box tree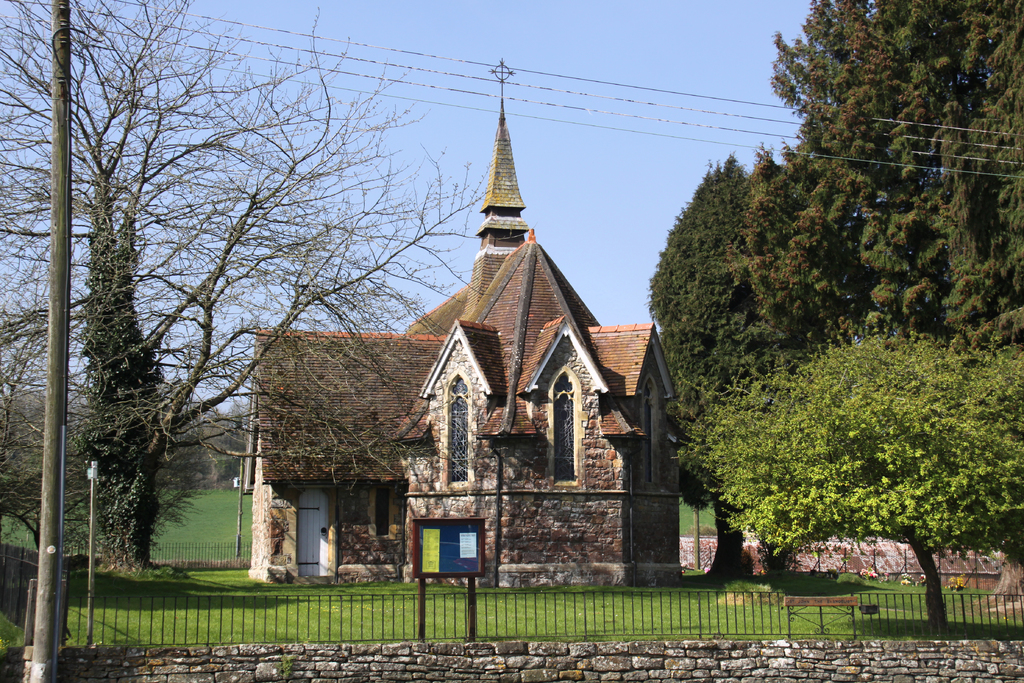
select_region(673, 315, 1023, 642)
